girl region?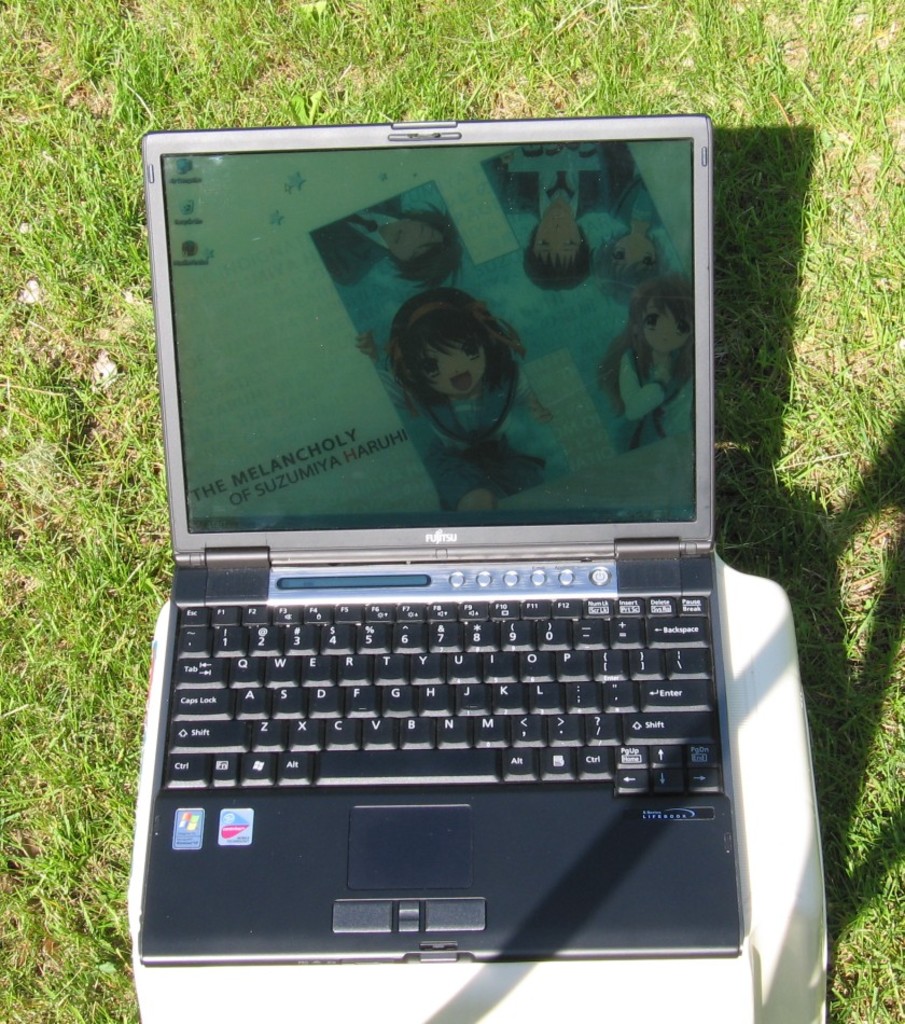
bbox(358, 287, 554, 515)
